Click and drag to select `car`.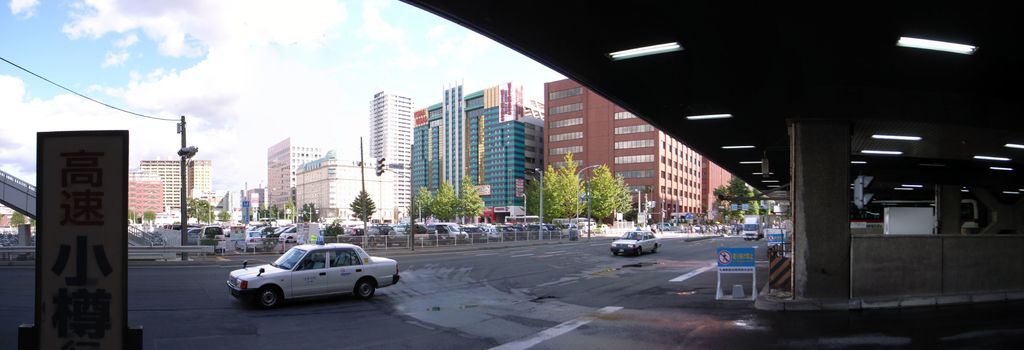
Selection: {"x1": 224, "y1": 243, "x2": 397, "y2": 306}.
